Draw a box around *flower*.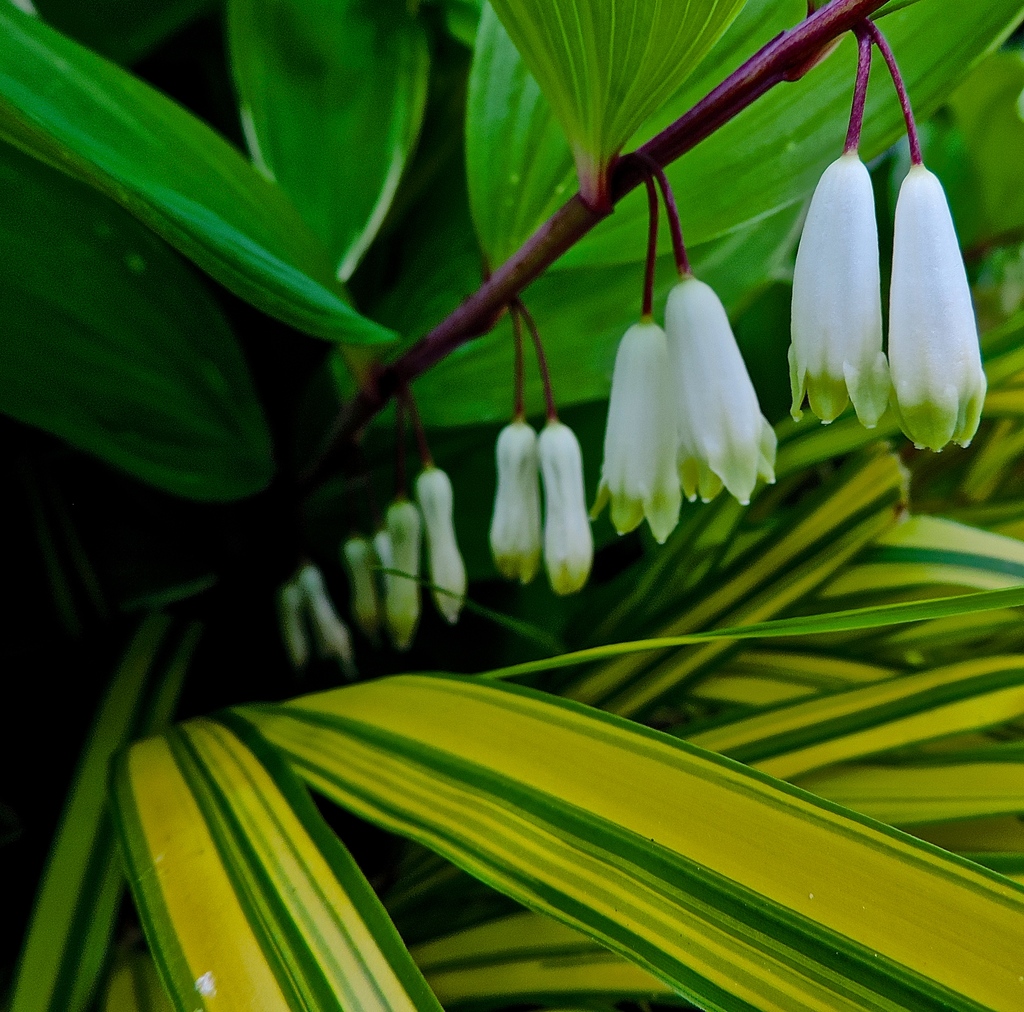
BBox(280, 588, 314, 668).
